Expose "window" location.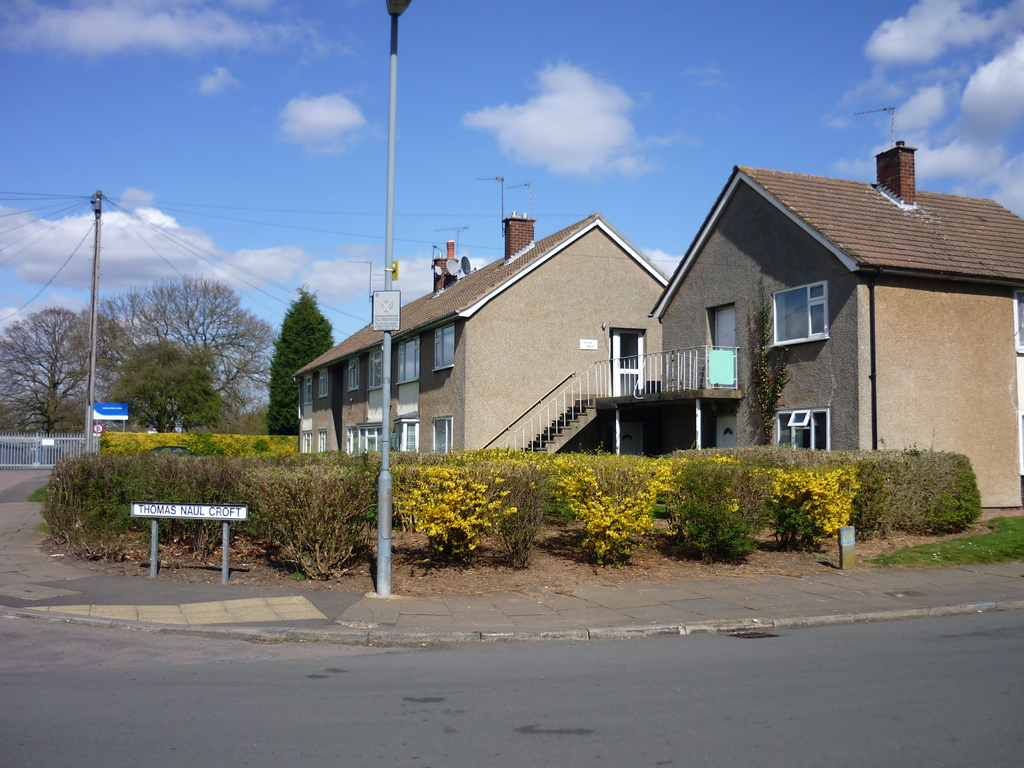
Exposed at detection(301, 430, 308, 454).
